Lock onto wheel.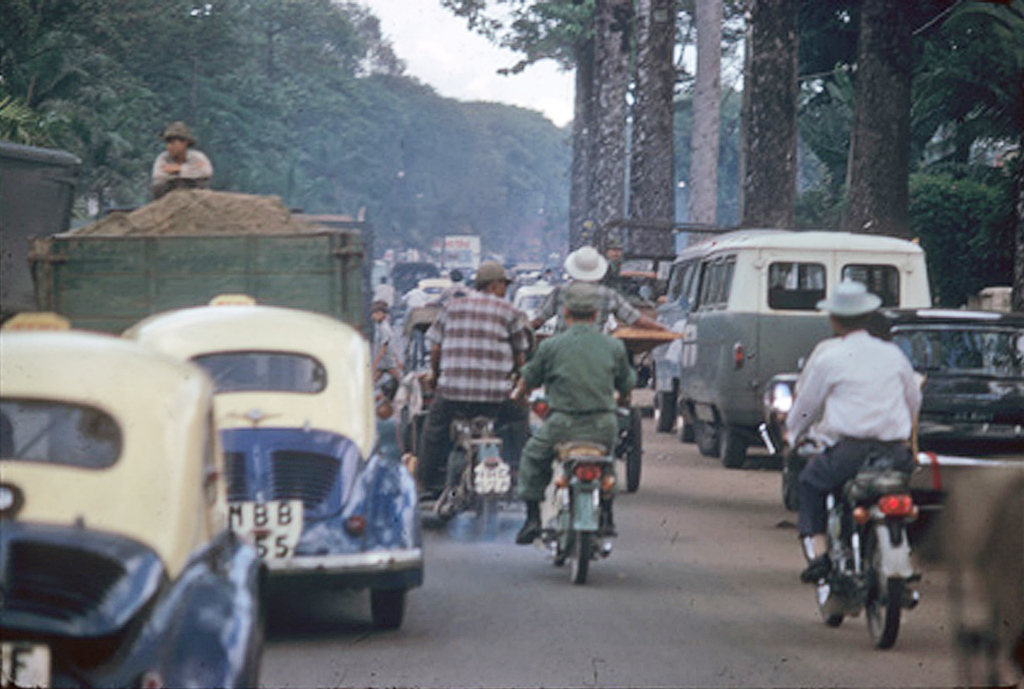
Locked: {"left": 694, "top": 421, "right": 719, "bottom": 453}.
